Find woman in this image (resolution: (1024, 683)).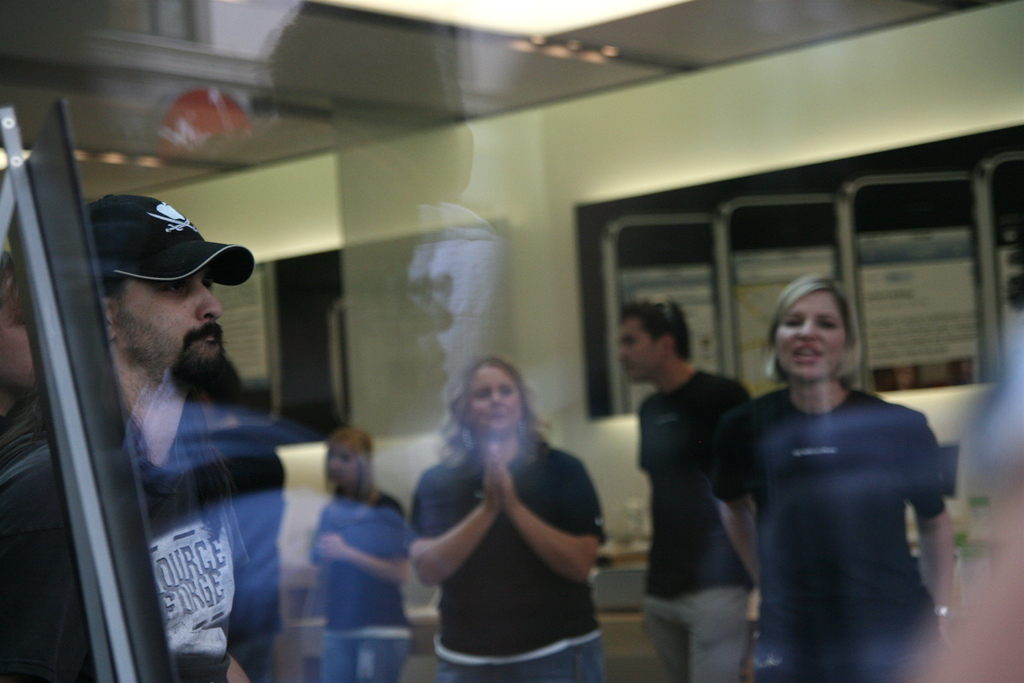
bbox(713, 273, 954, 682).
